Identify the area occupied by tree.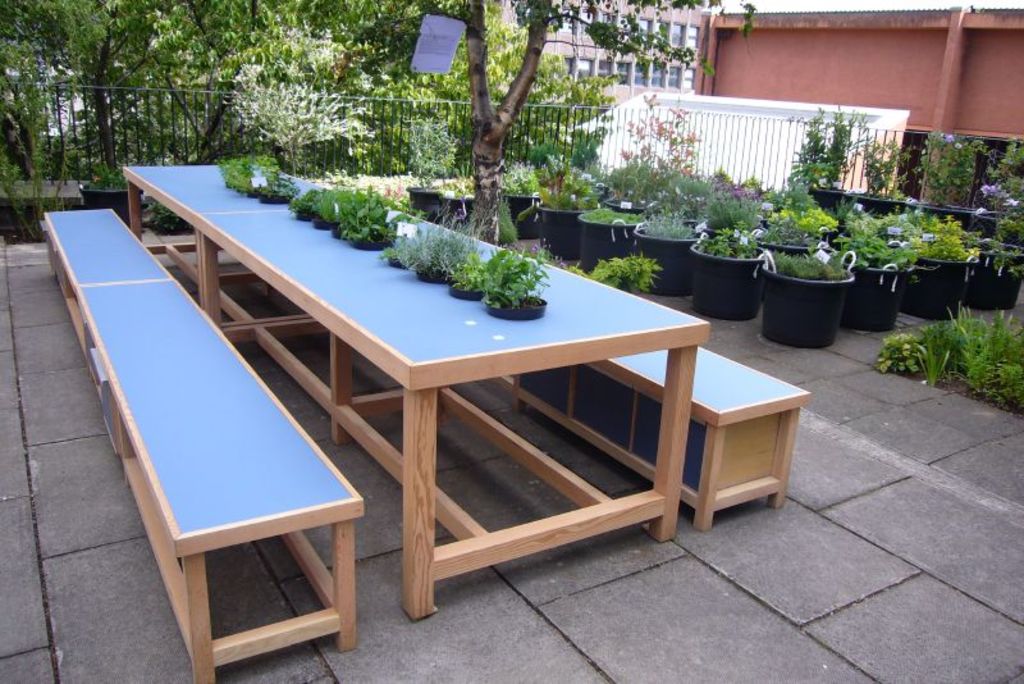
Area: {"left": 385, "top": 40, "right": 643, "bottom": 193}.
